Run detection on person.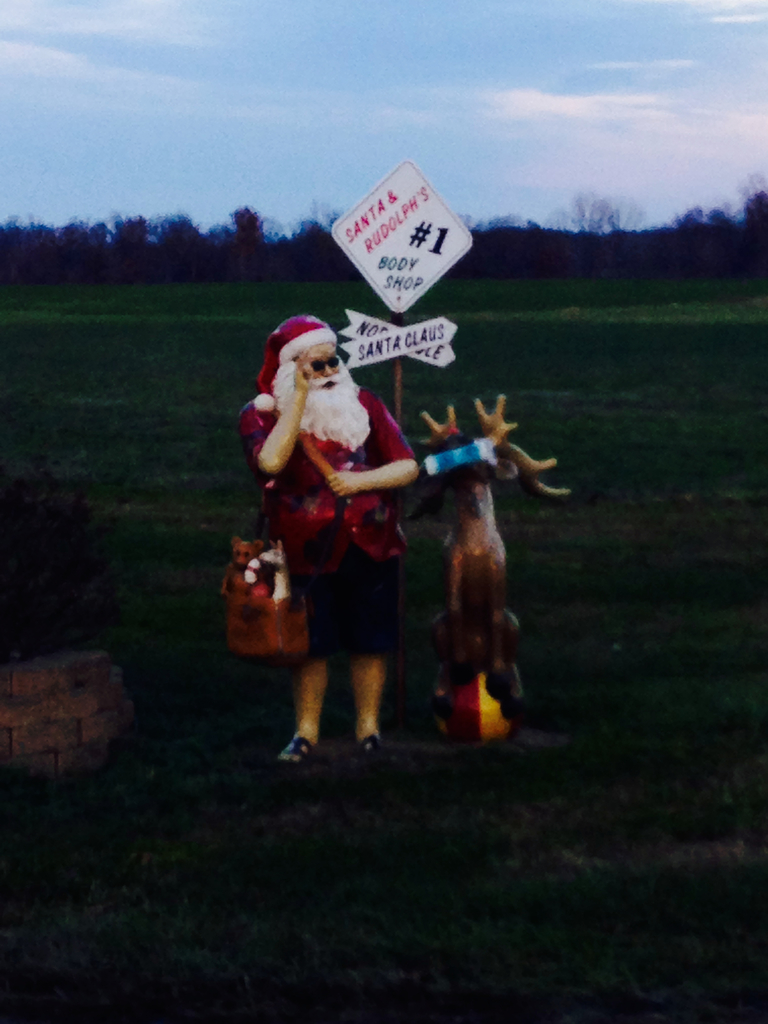
Result: Rect(235, 283, 431, 758).
